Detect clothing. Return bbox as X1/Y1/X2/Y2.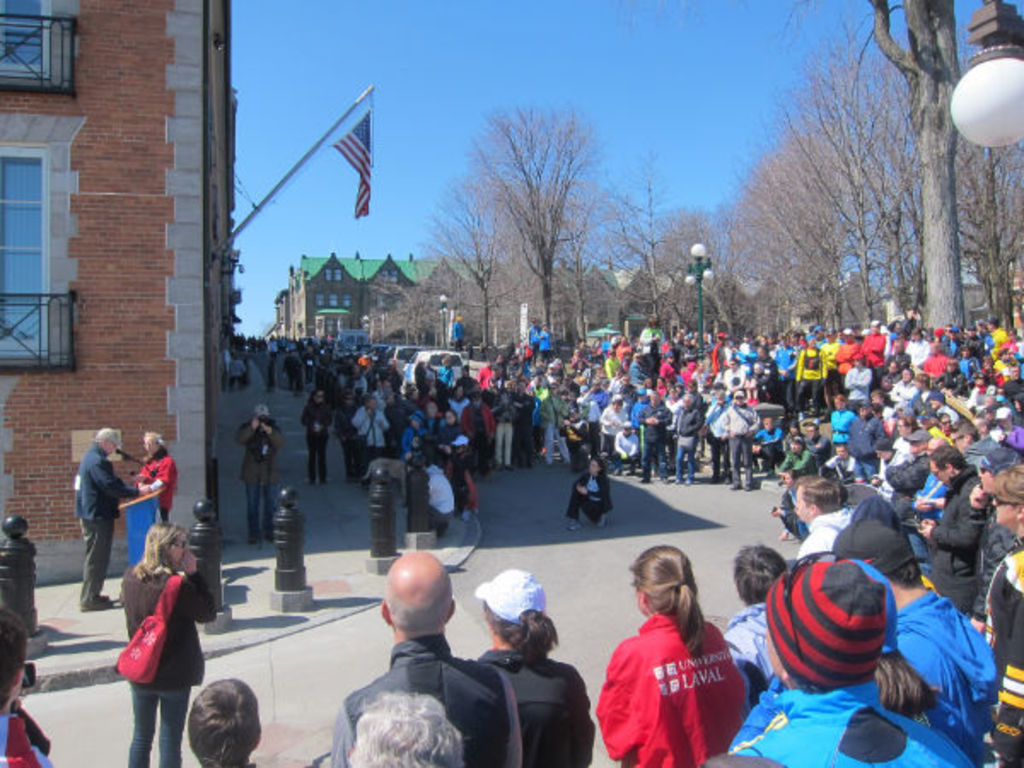
898/580/993/766.
